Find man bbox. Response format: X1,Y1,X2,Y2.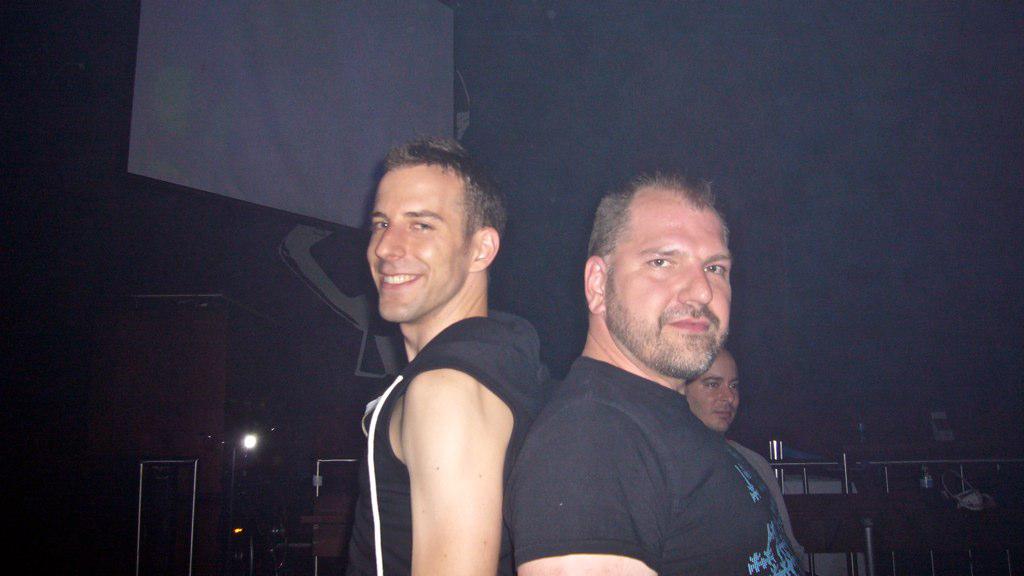
688,345,815,567.
